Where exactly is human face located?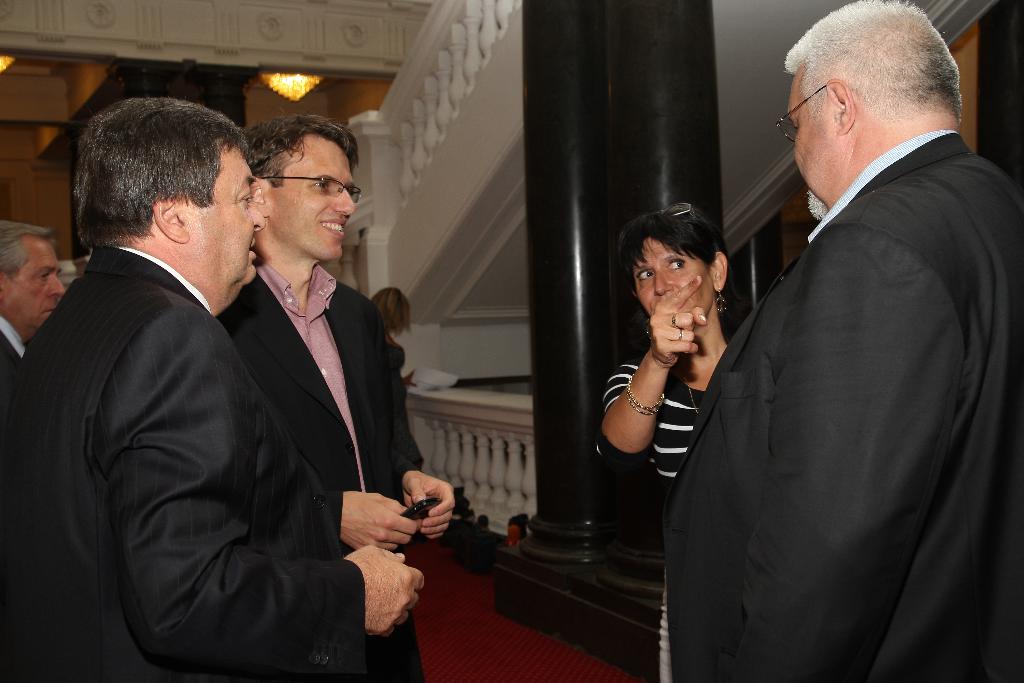
Its bounding box is box=[191, 142, 266, 286].
